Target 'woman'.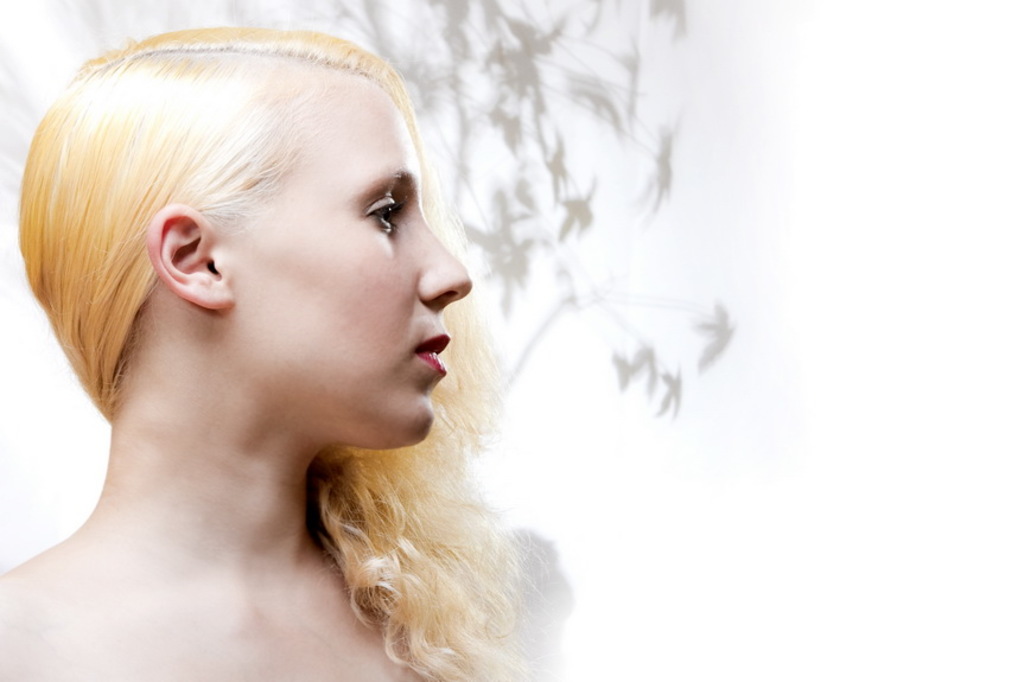
Target region: 0:20:643:668.
